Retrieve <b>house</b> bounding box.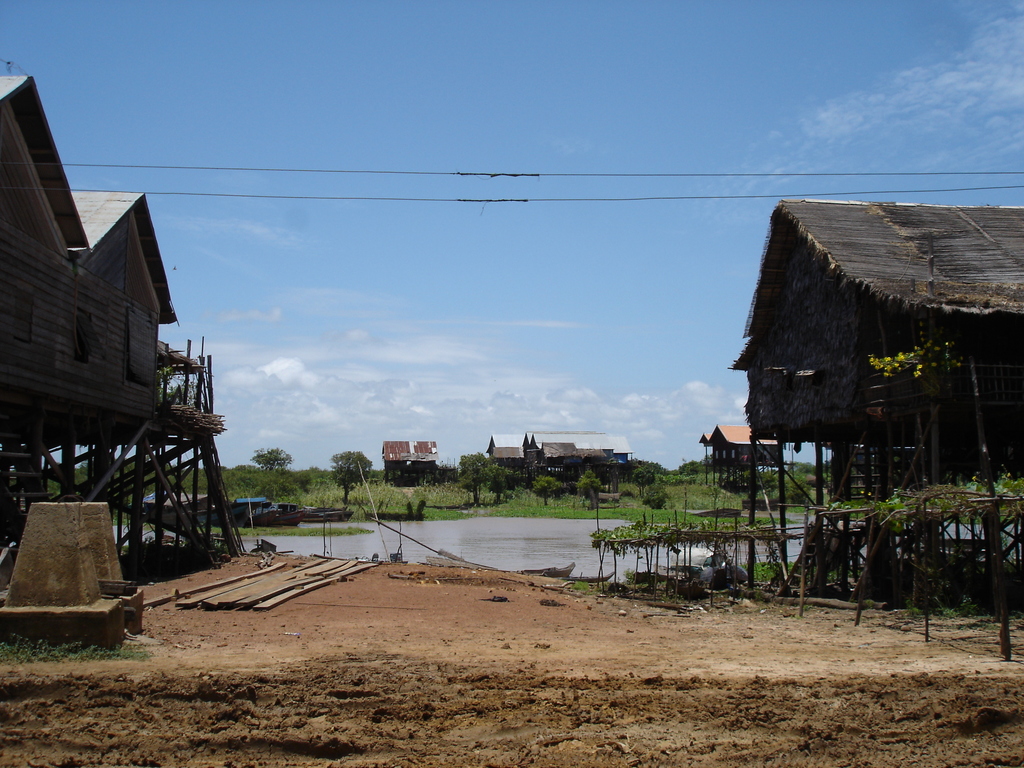
Bounding box: rect(712, 427, 781, 464).
